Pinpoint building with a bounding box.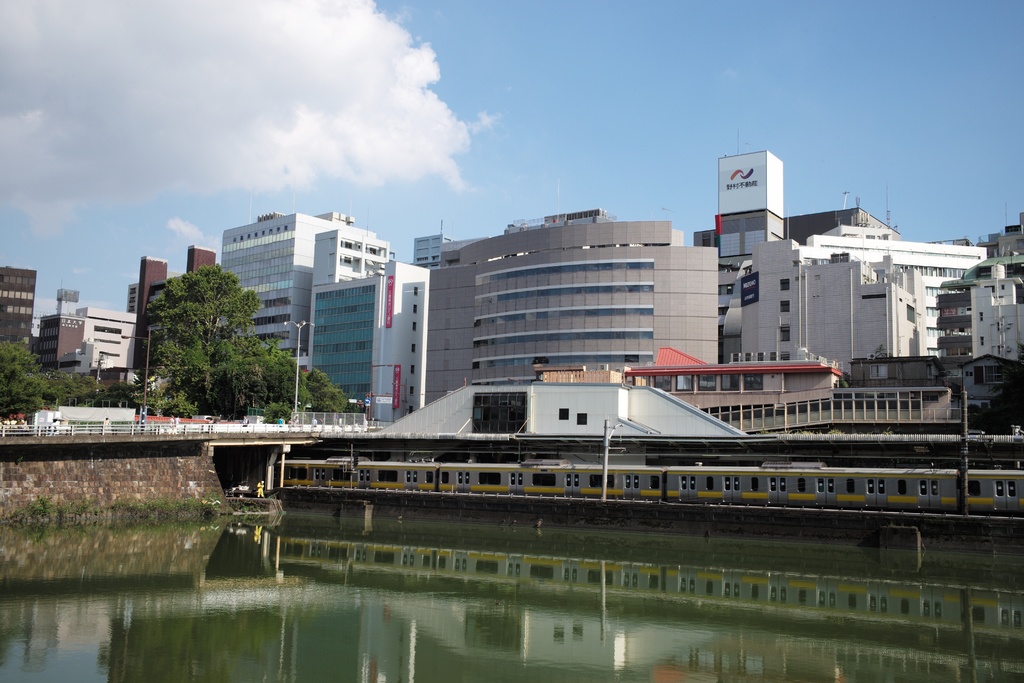
[x1=308, y1=233, x2=434, y2=419].
